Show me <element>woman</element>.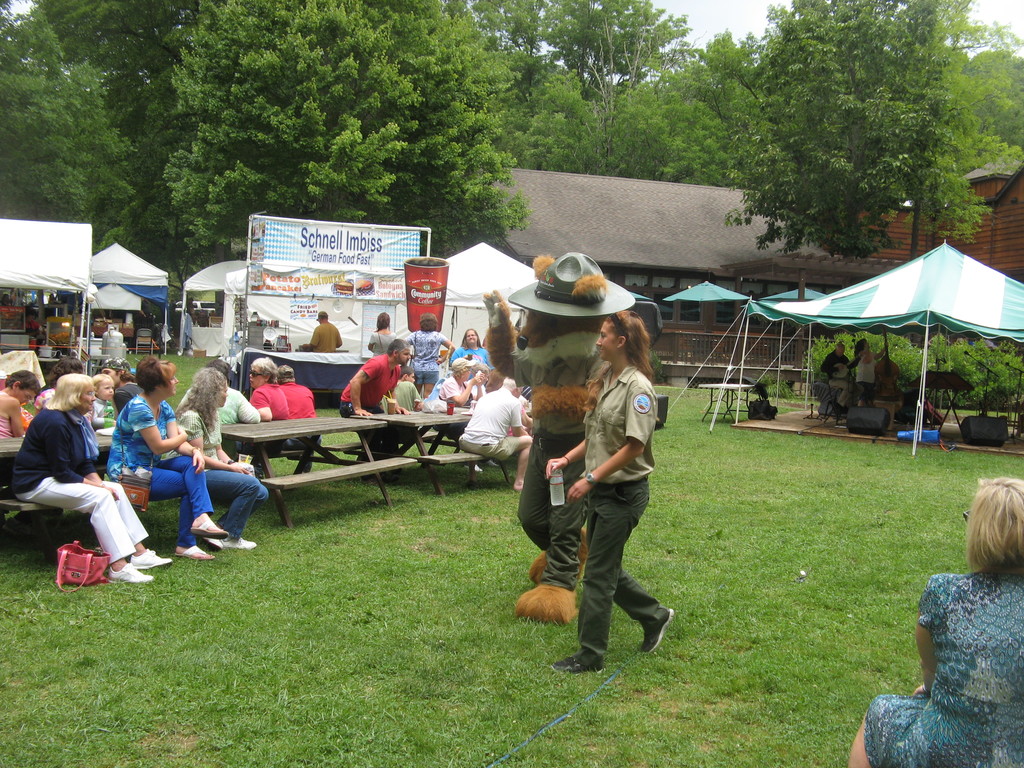
<element>woman</element> is here: box=[11, 363, 131, 592].
